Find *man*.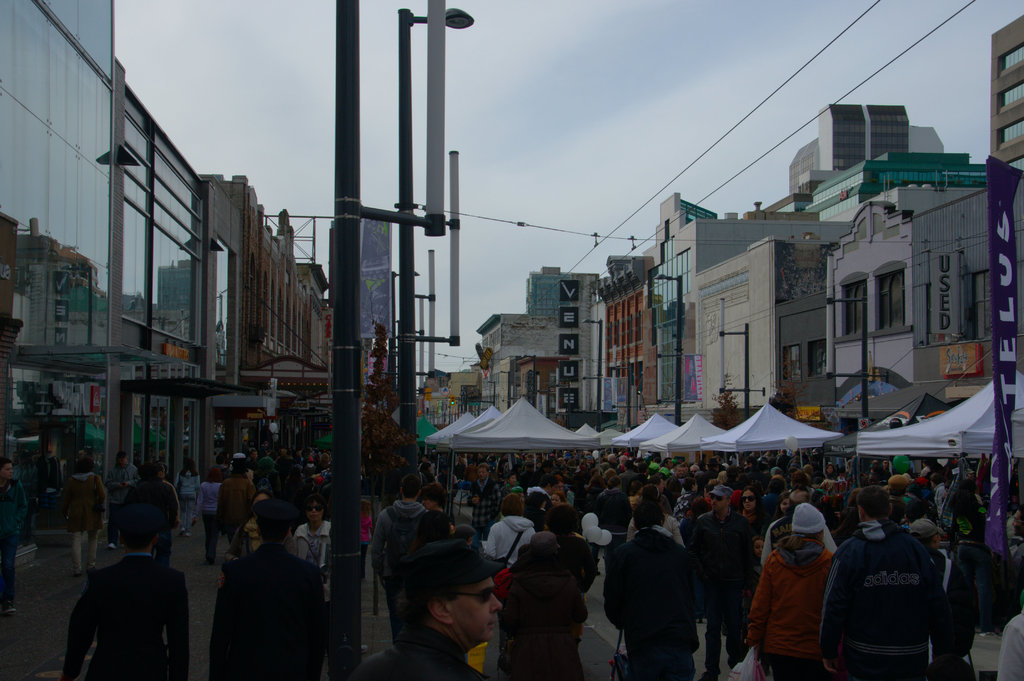
pyautogui.locateOnScreen(58, 507, 186, 678).
